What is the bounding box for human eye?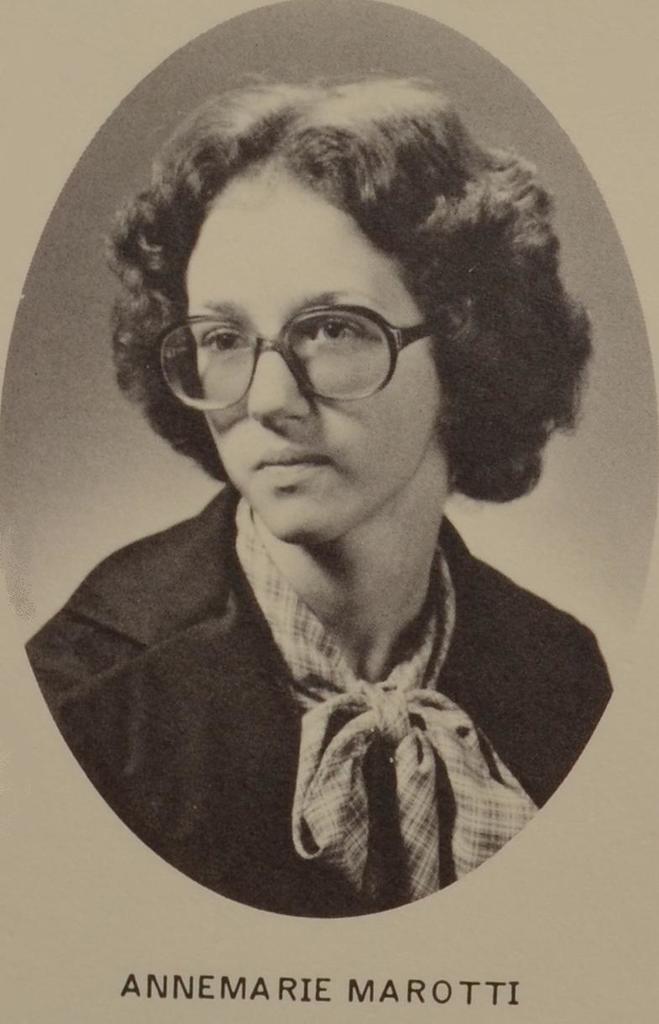
left=300, top=315, right=383, bottom=352.
